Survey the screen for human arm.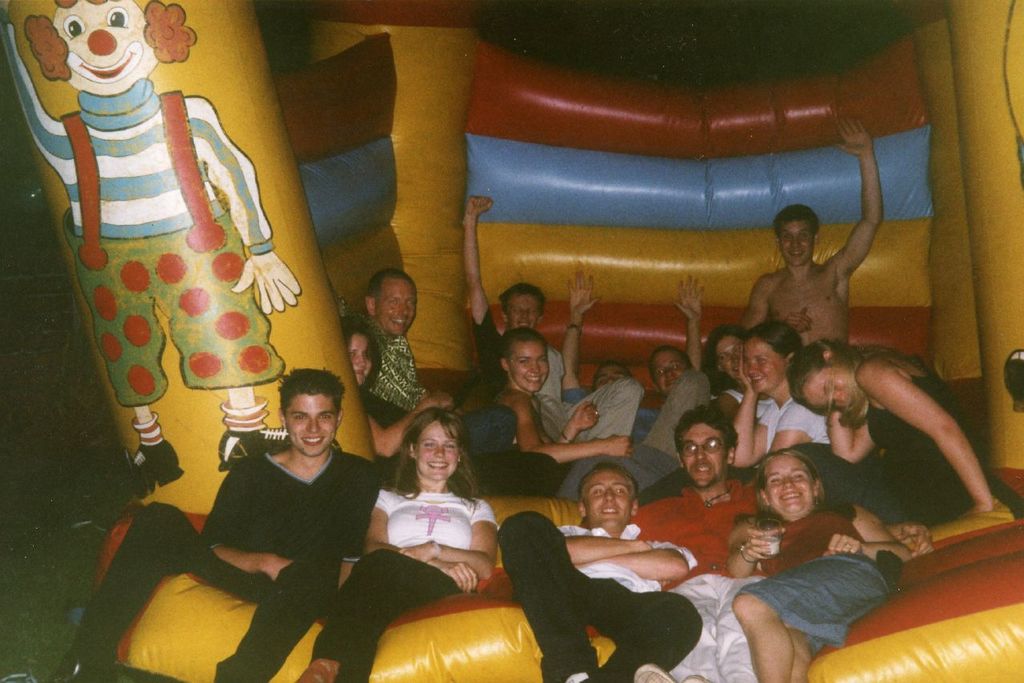
Survey found: <box>564,270,604,408</box>.
